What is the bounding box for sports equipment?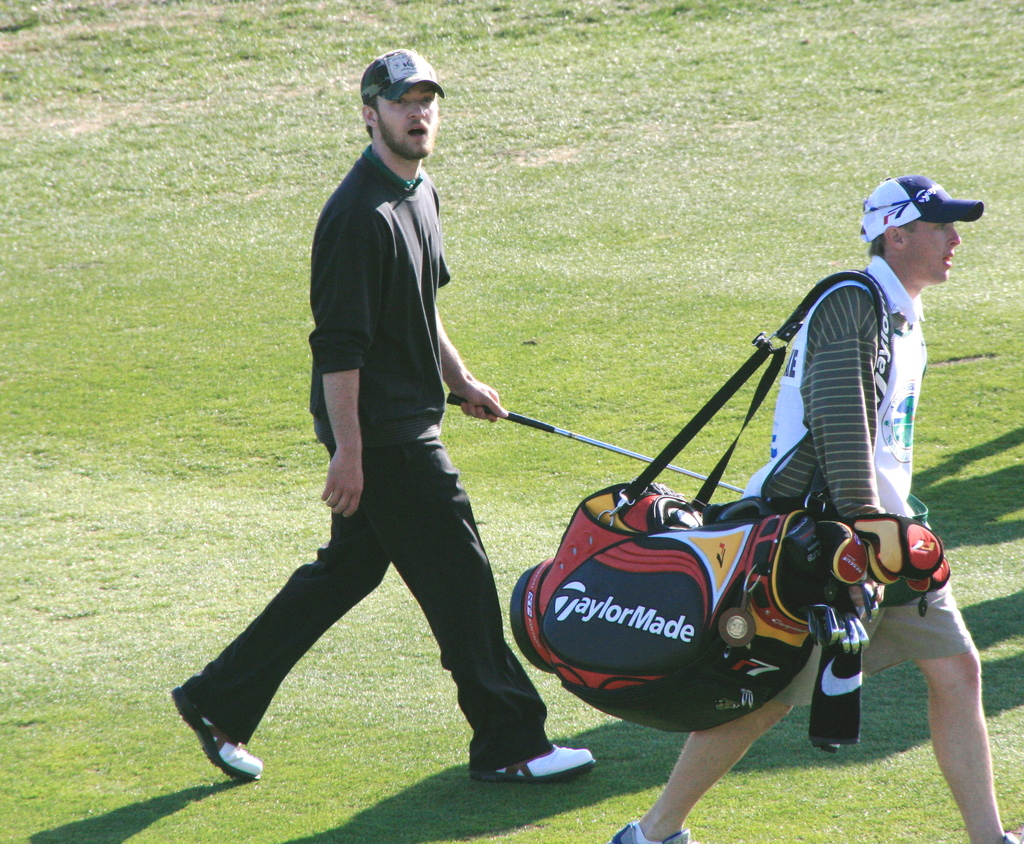
box=[452, 399, 744, 491].
